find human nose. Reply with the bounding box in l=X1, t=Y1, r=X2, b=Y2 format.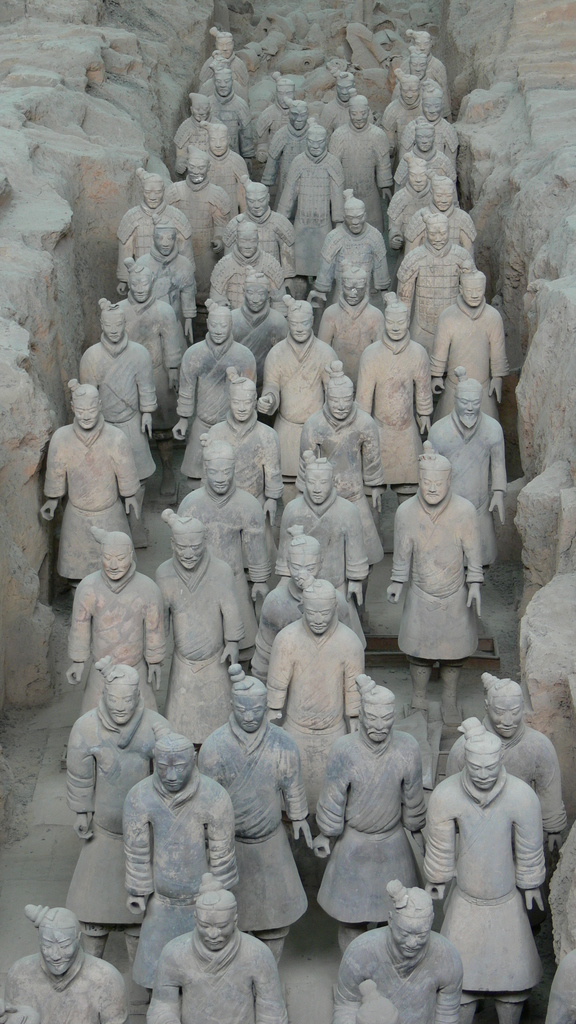
l=352, t=219, r=357, b=226.
